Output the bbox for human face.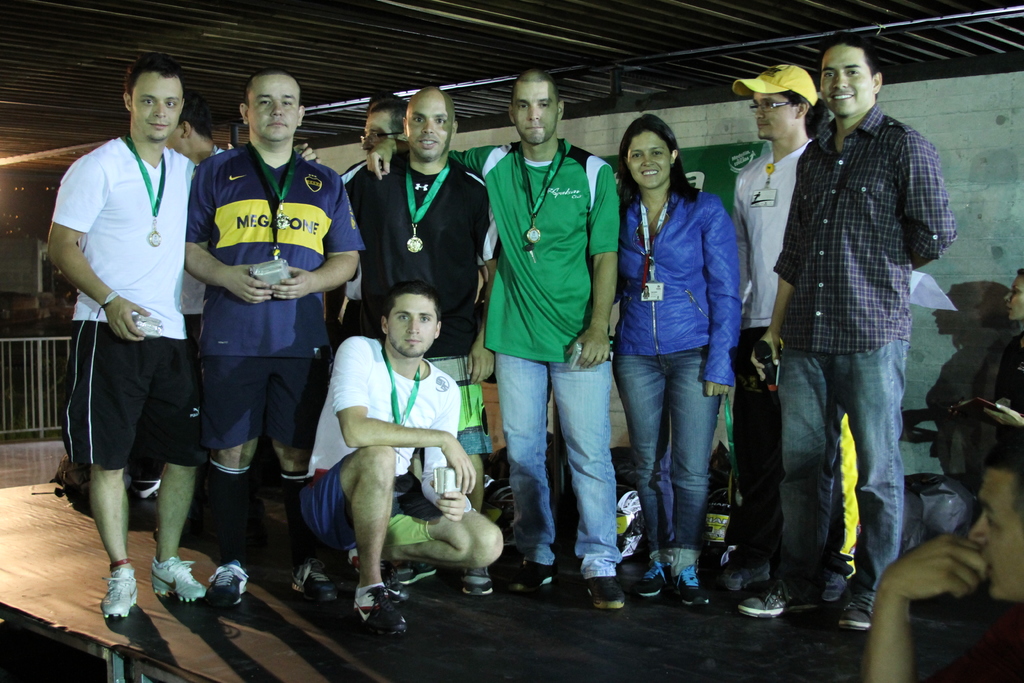
region(127, 73, 178, 147).
